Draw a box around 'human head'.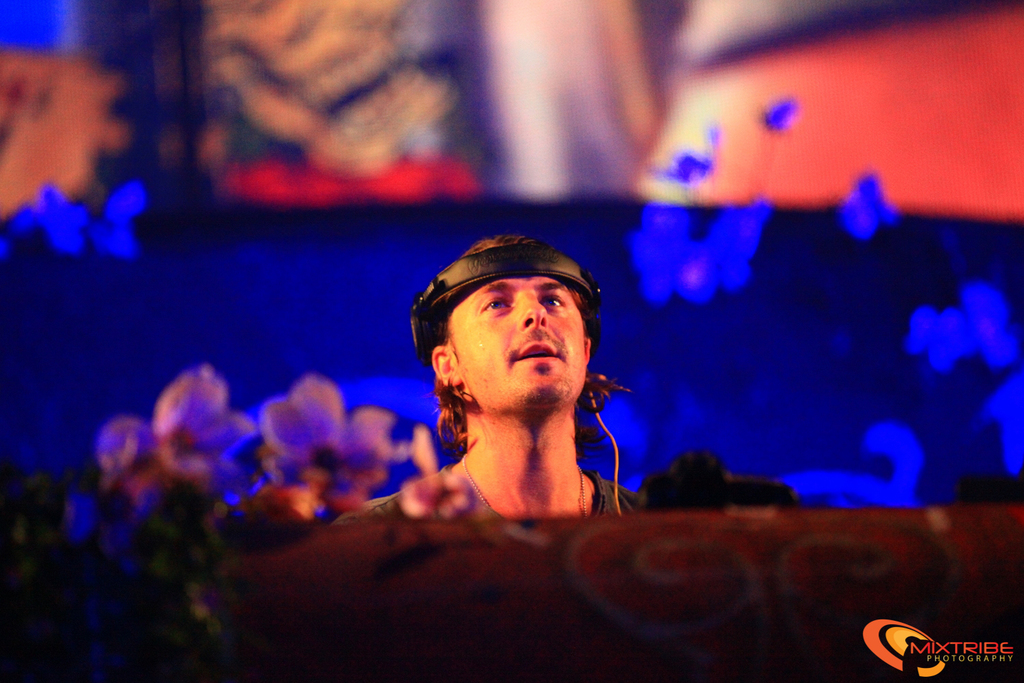
rect(421, 234, 606, 421).
